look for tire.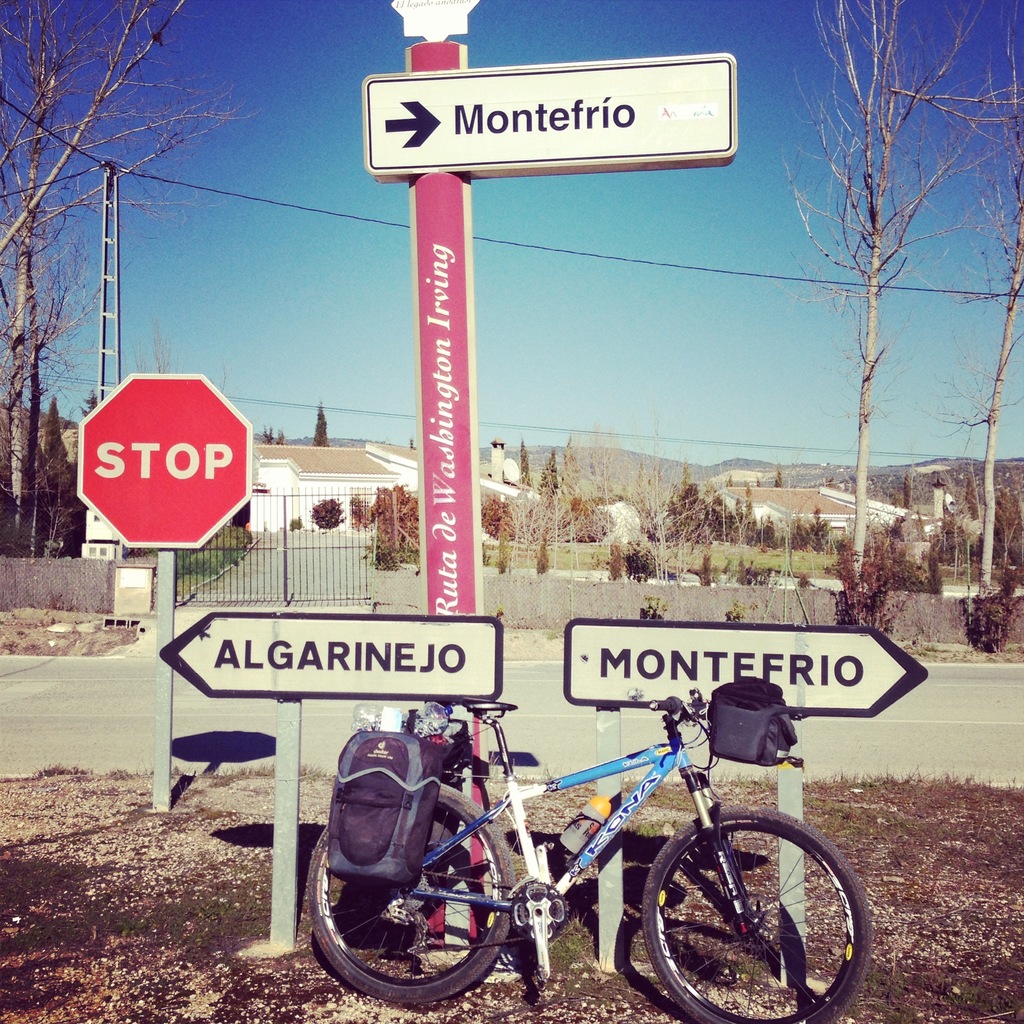
Found: 645, 810, 872, 1021.
